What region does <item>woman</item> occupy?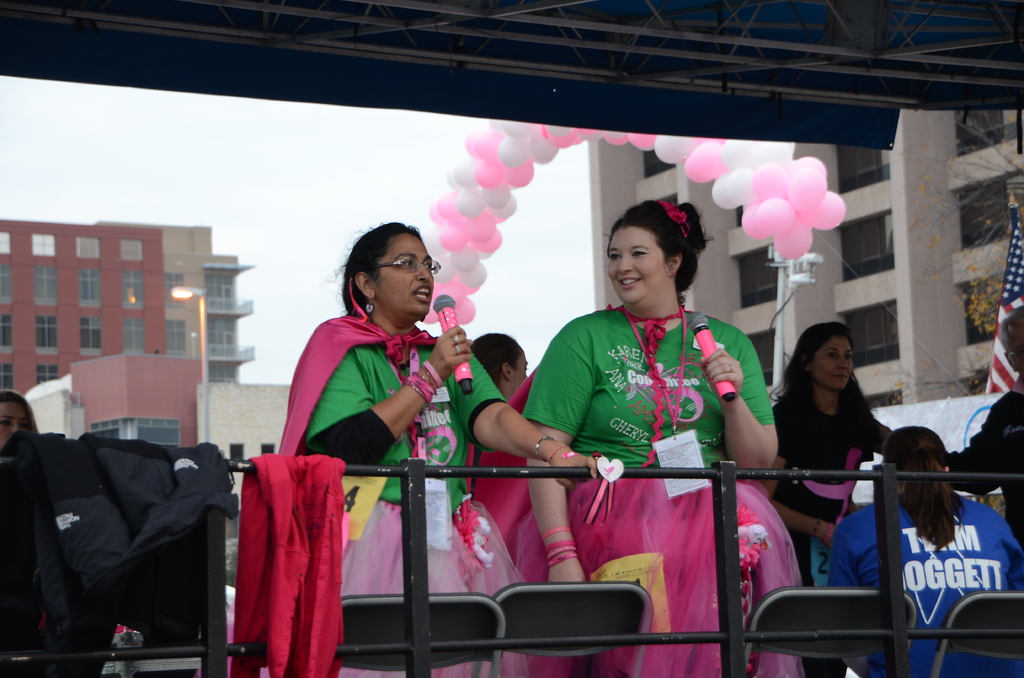
box=[760, 320, 907, 565].
